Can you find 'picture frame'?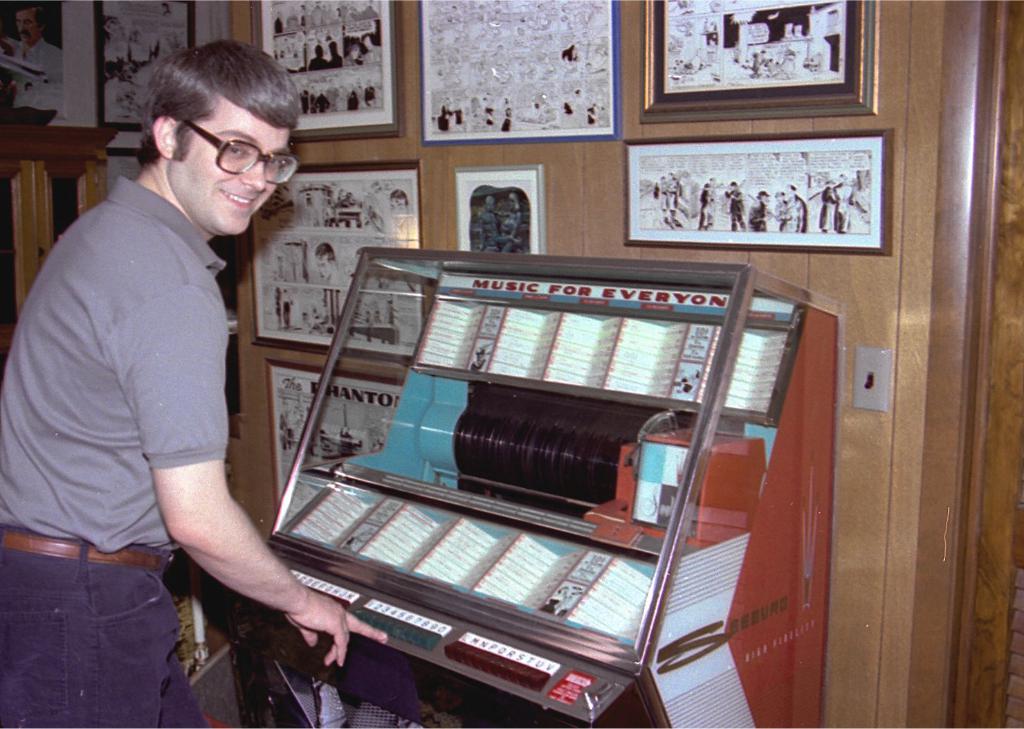
Yes, bounding box: x1=623, y1=137, x2=887, y2=247.
